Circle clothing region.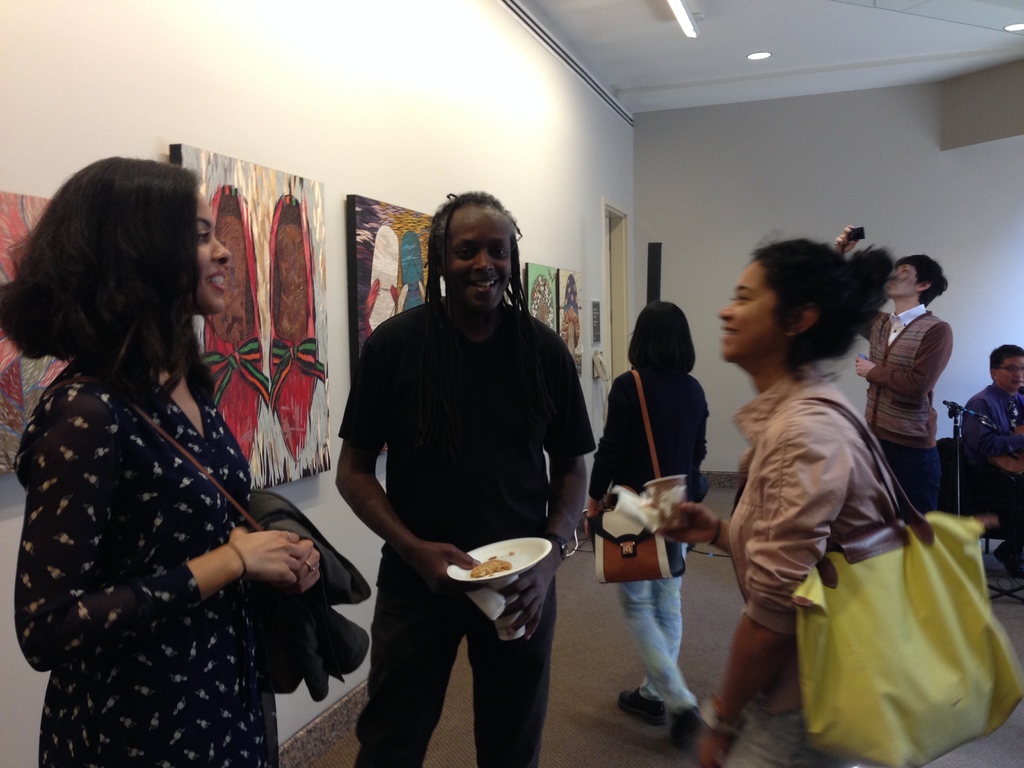
Region: 586:363:710:499.
